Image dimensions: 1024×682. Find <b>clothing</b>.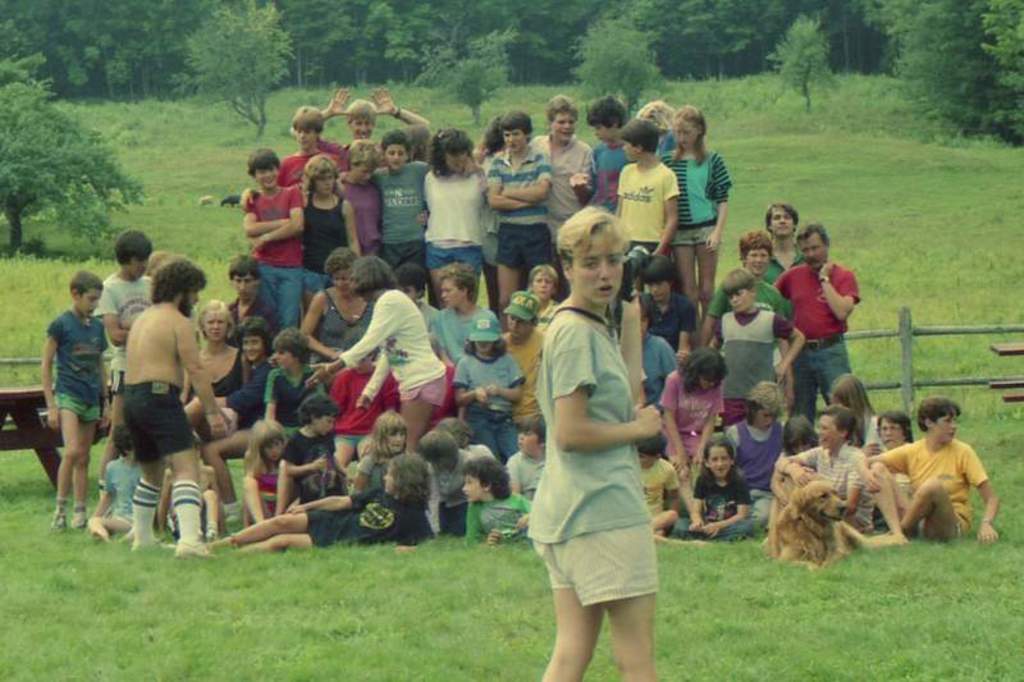
select_region(728, 424, 785, 521).
